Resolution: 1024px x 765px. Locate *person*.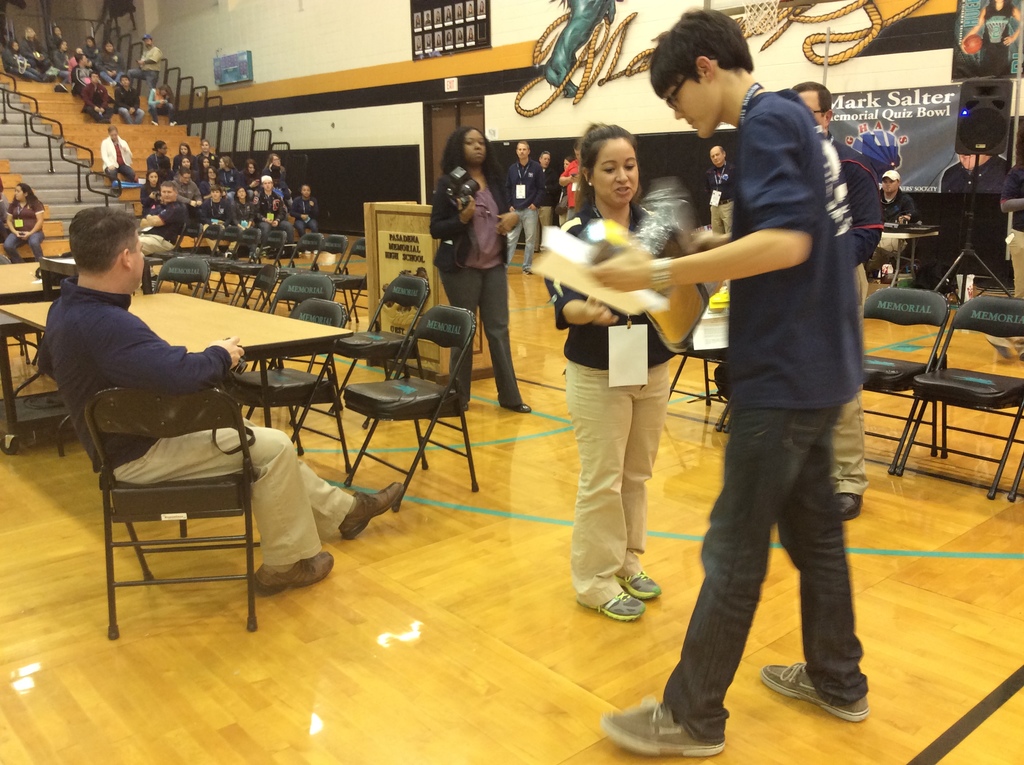
rect(534, 150, 553, 245).
